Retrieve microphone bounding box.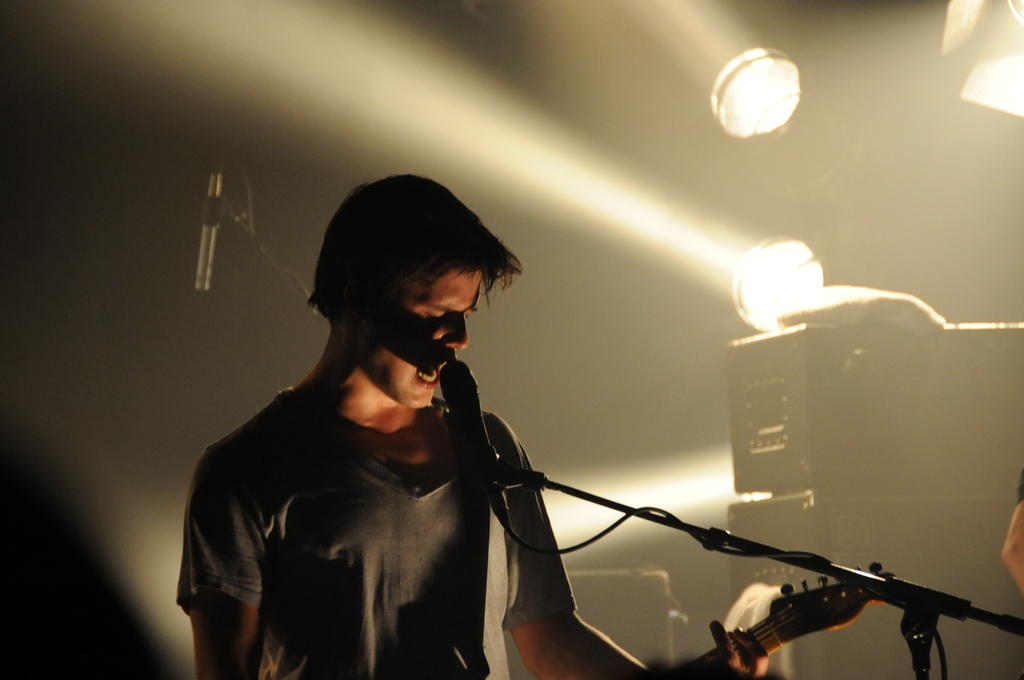
Bounding box: 428/358/512/522.
